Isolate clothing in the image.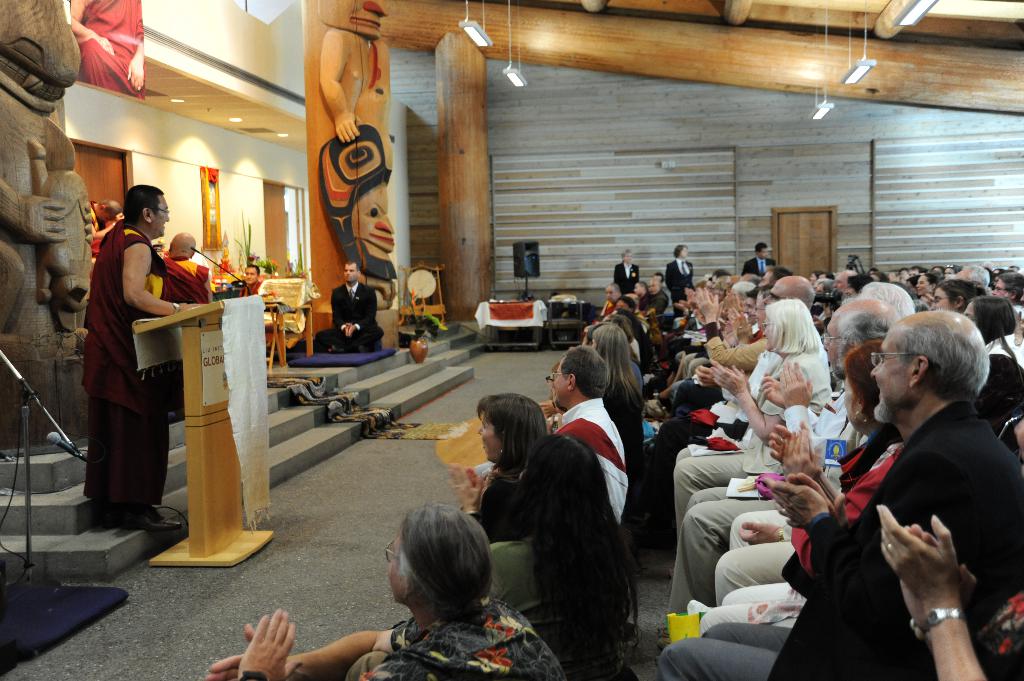
Isolated region: (72,195,178,508).
